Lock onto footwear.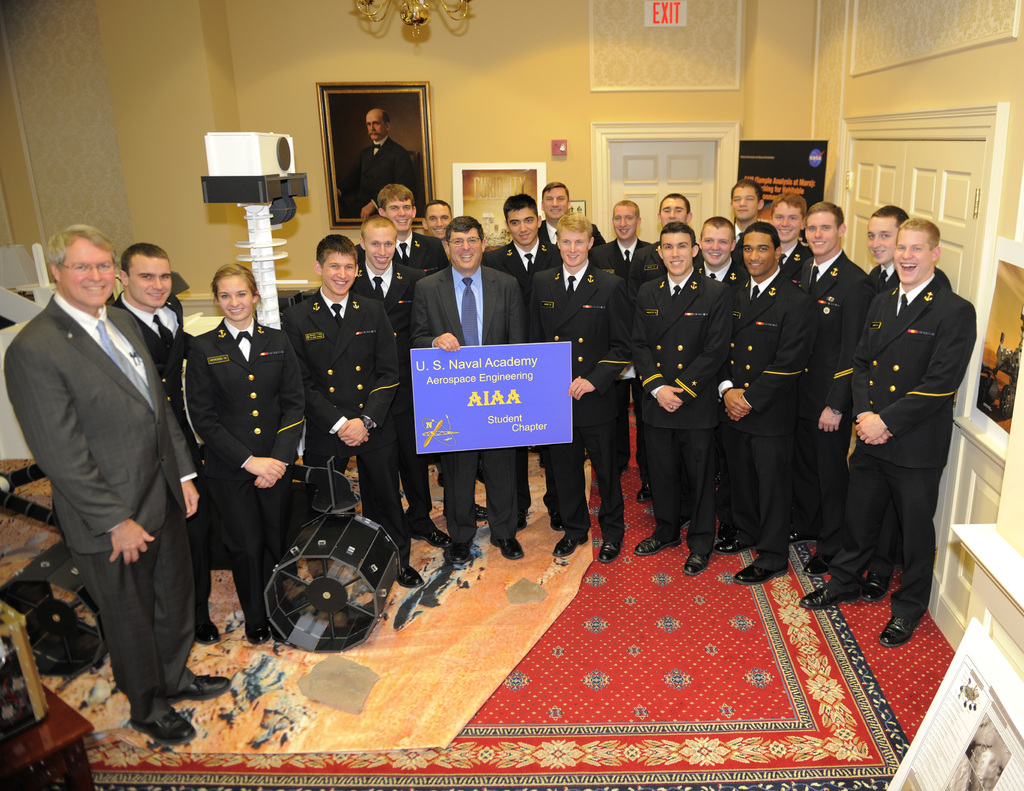
Locked: [131, 711, 195, 742].
